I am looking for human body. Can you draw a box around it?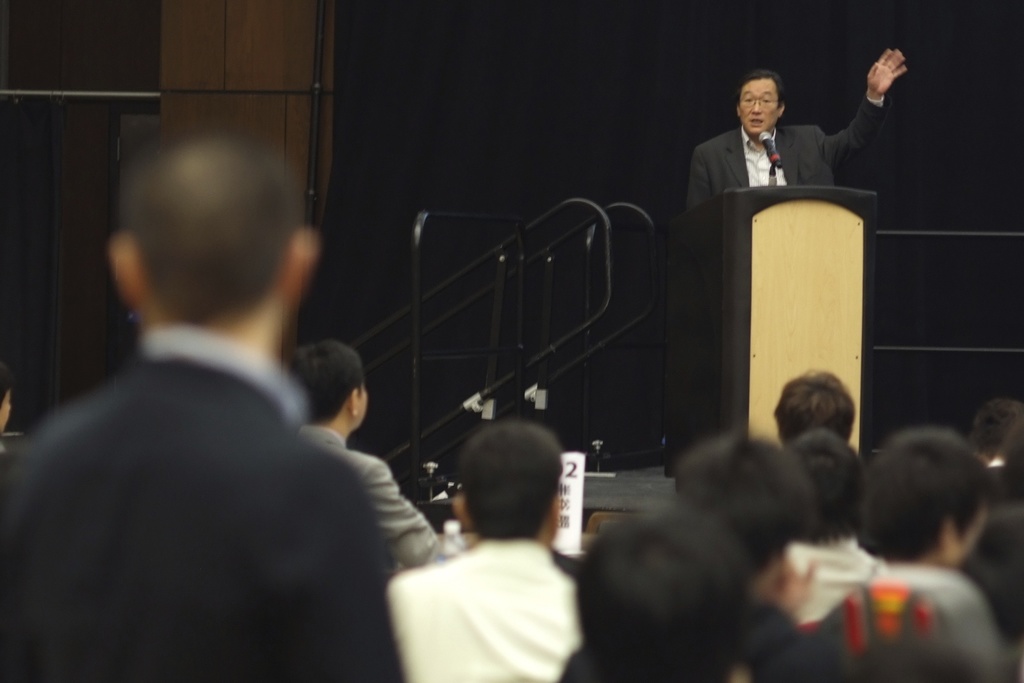
Sure, the bounding box is <region>393, 411, 582, 682</region>.
